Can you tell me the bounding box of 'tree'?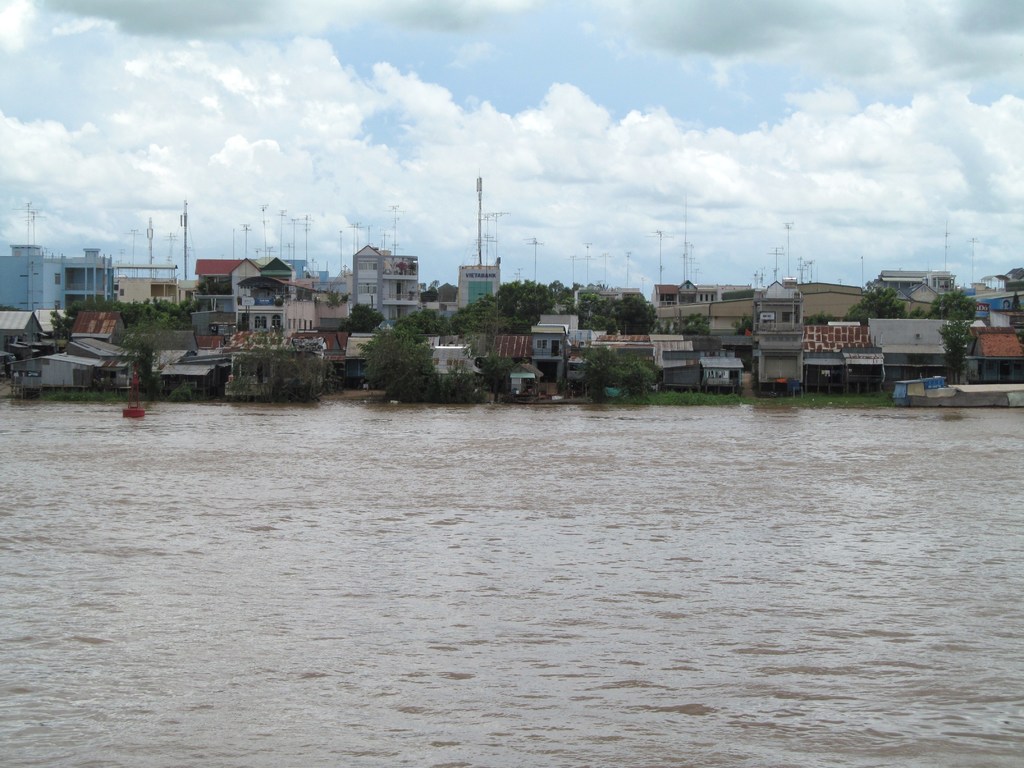
detection(259, 346, 348, 405).
